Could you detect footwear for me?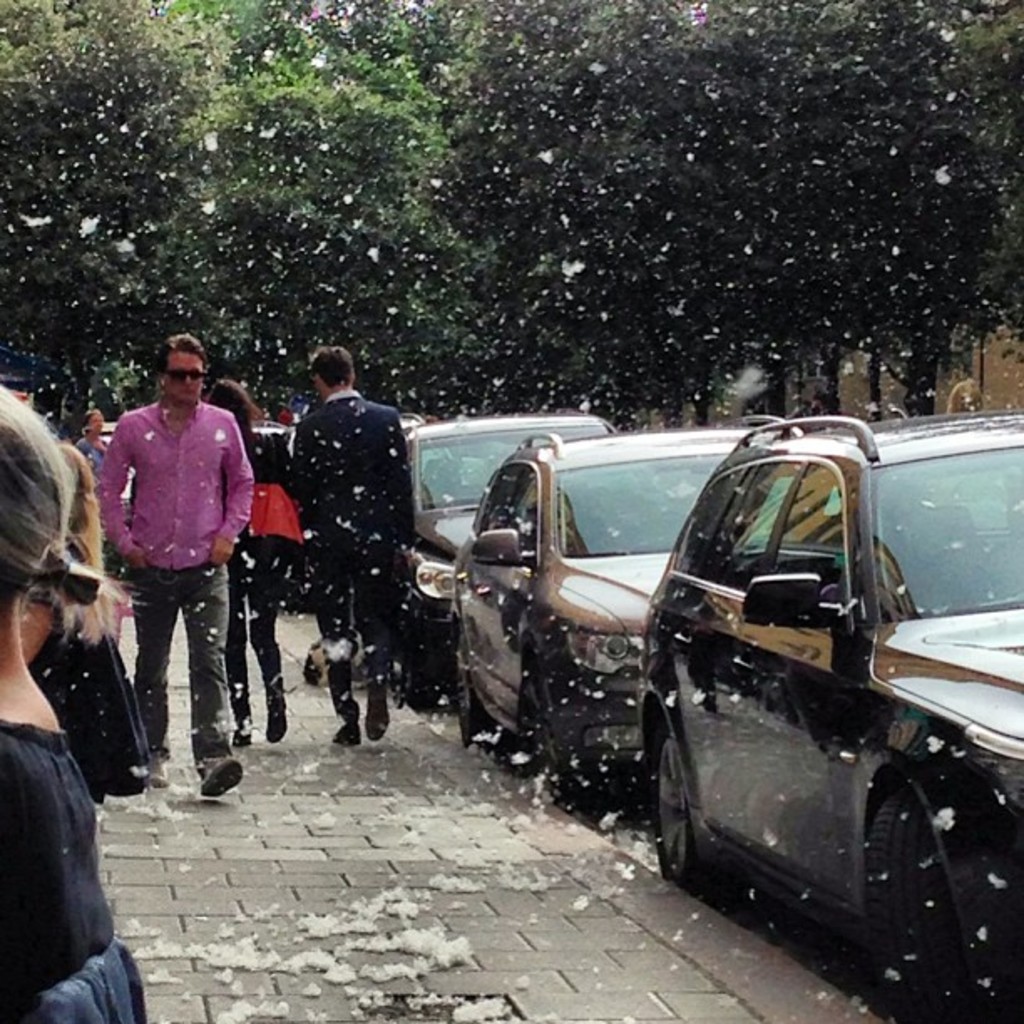
Detection result: [left=268, top=686, right=294, bottom=738].
